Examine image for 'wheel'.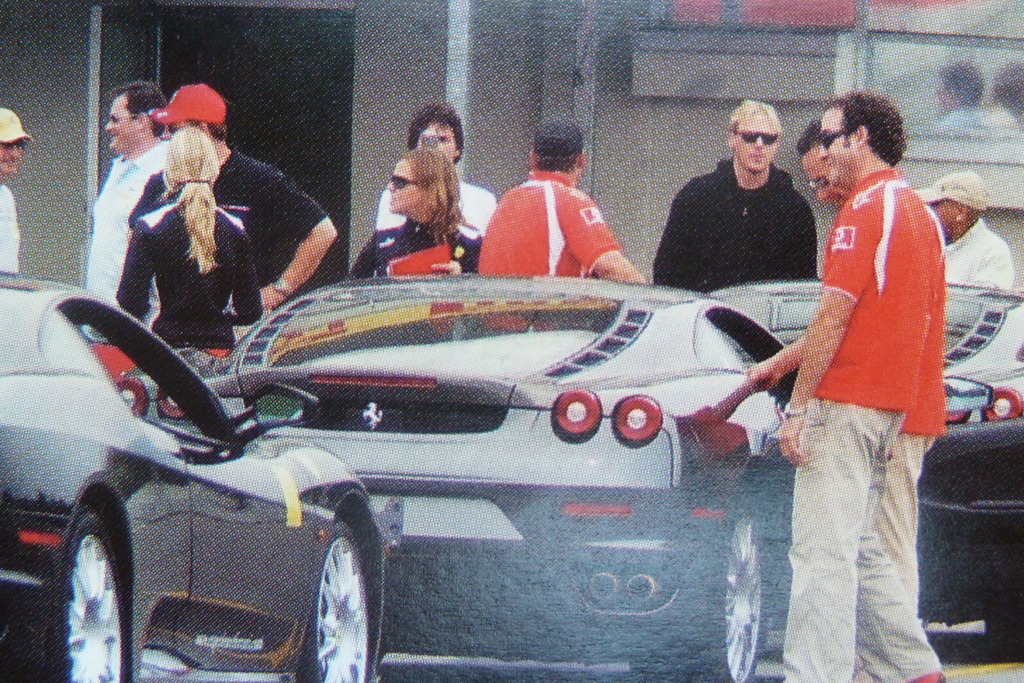
Examination result: bbox=[984, 582, 1023, 664].
